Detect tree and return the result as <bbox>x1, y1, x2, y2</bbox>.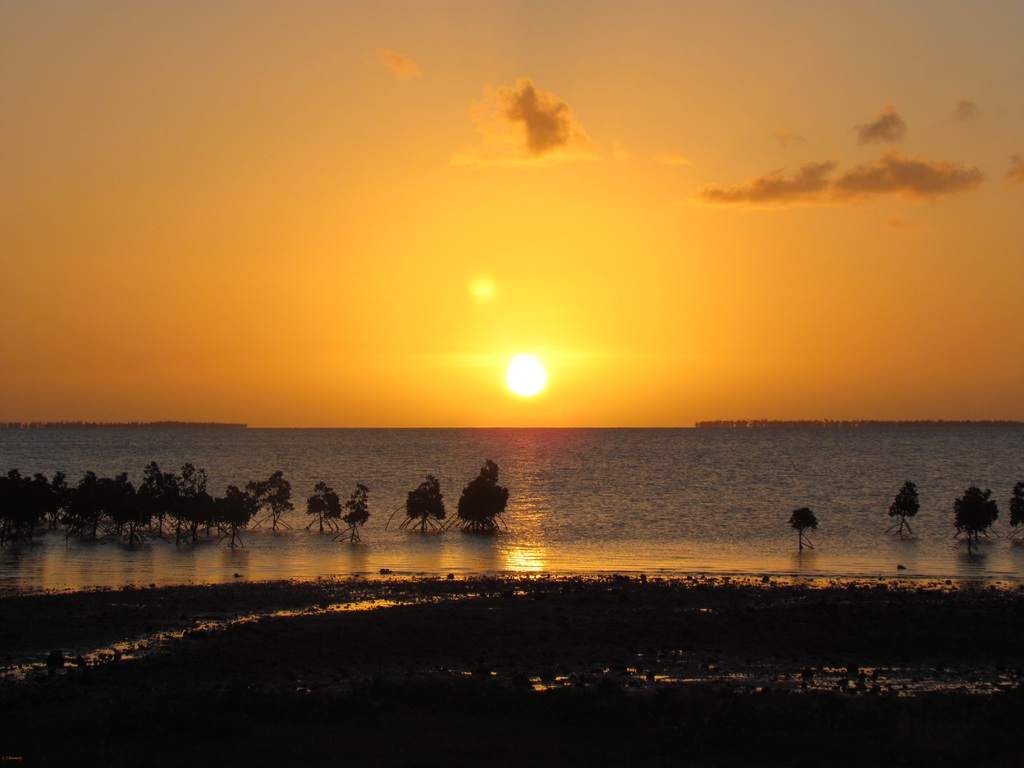
<bbox>956, 484, 1001, 554</bbox>.
